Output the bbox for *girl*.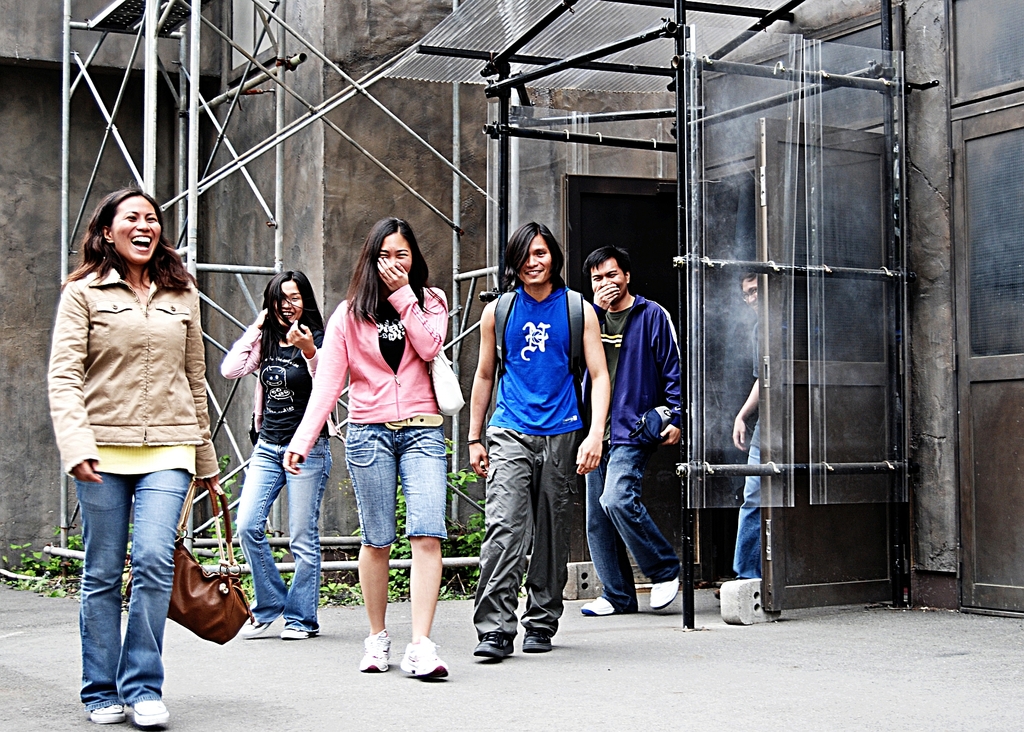
45,181,220,731.
